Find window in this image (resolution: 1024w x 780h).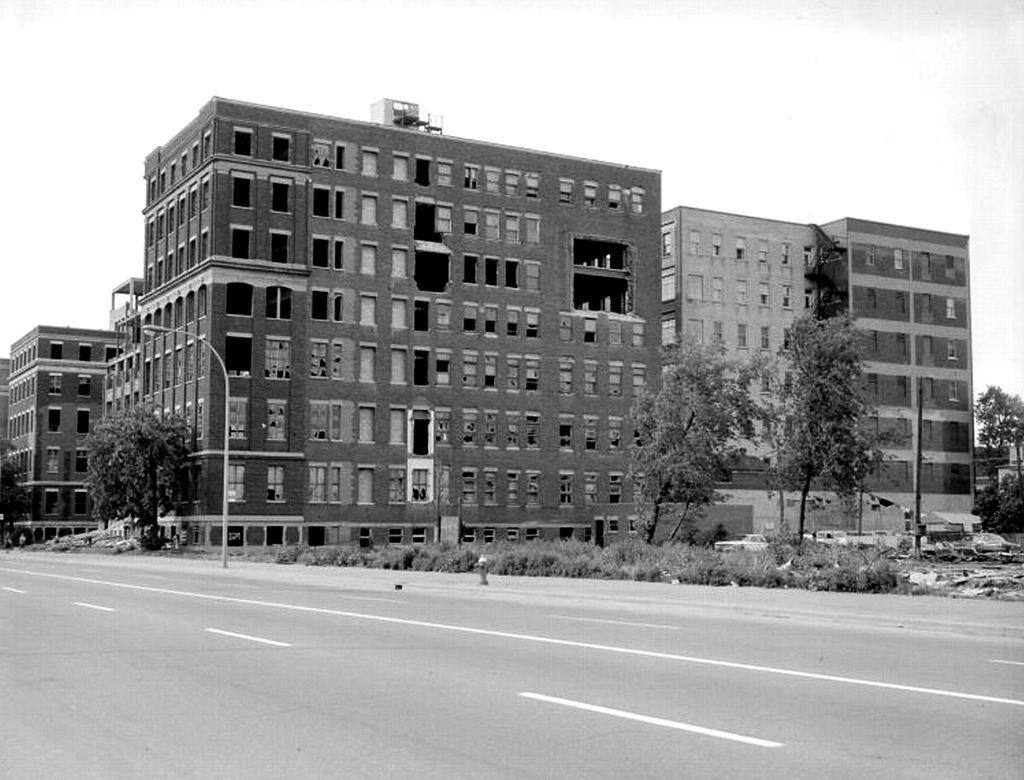
bbox(228, 125, 252, 158).
